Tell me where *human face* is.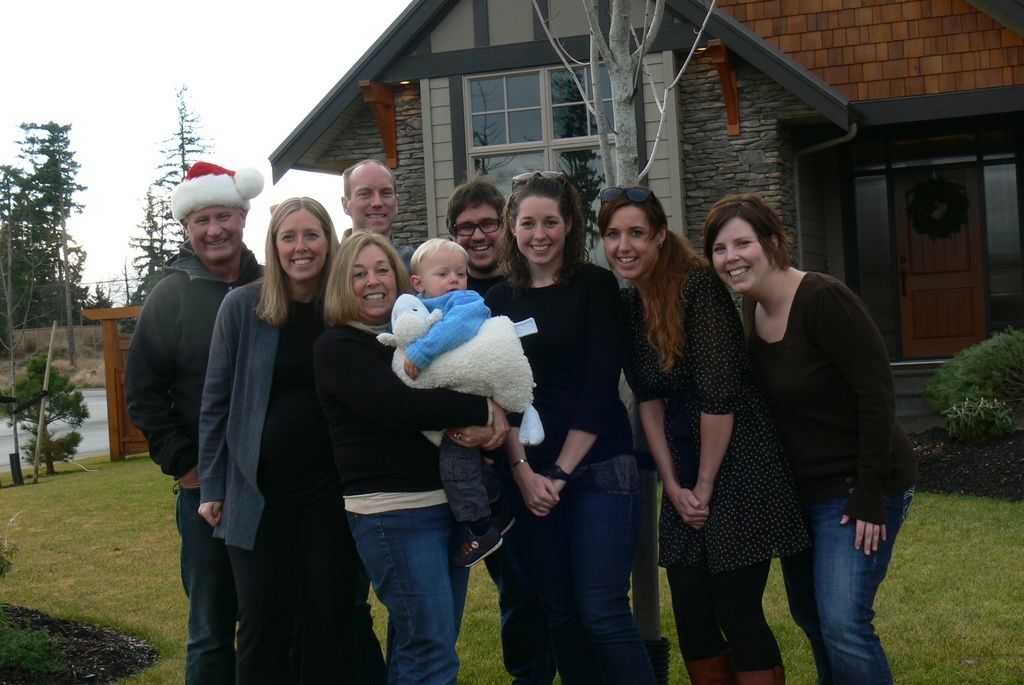
*human face* is at bbox(186, 209, 245, 259).
